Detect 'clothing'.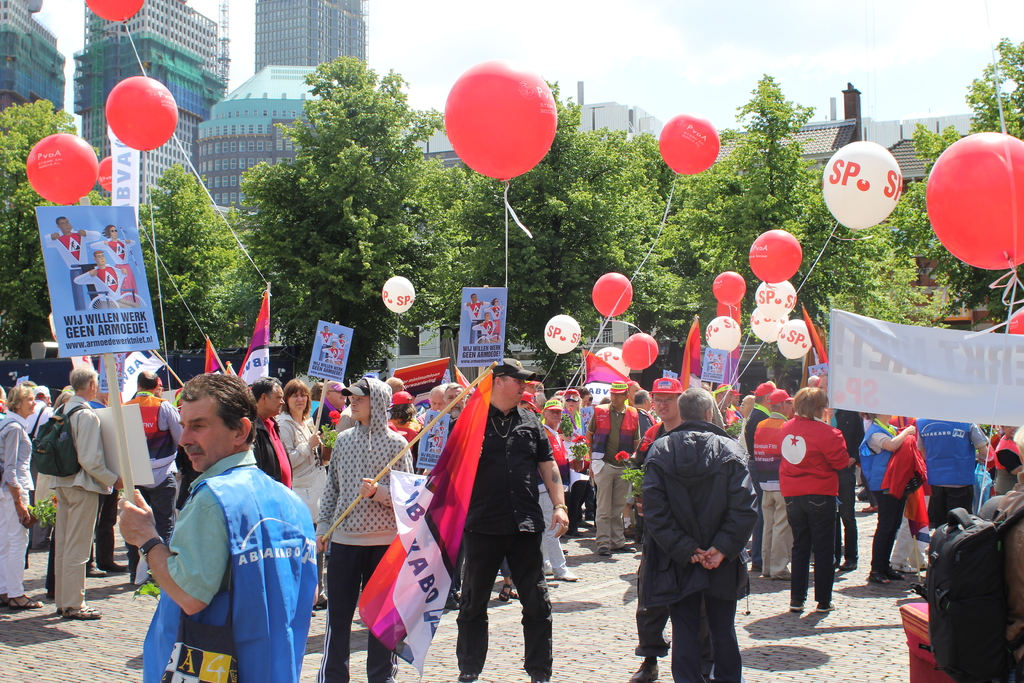
Detected at 718:358:723:372.
